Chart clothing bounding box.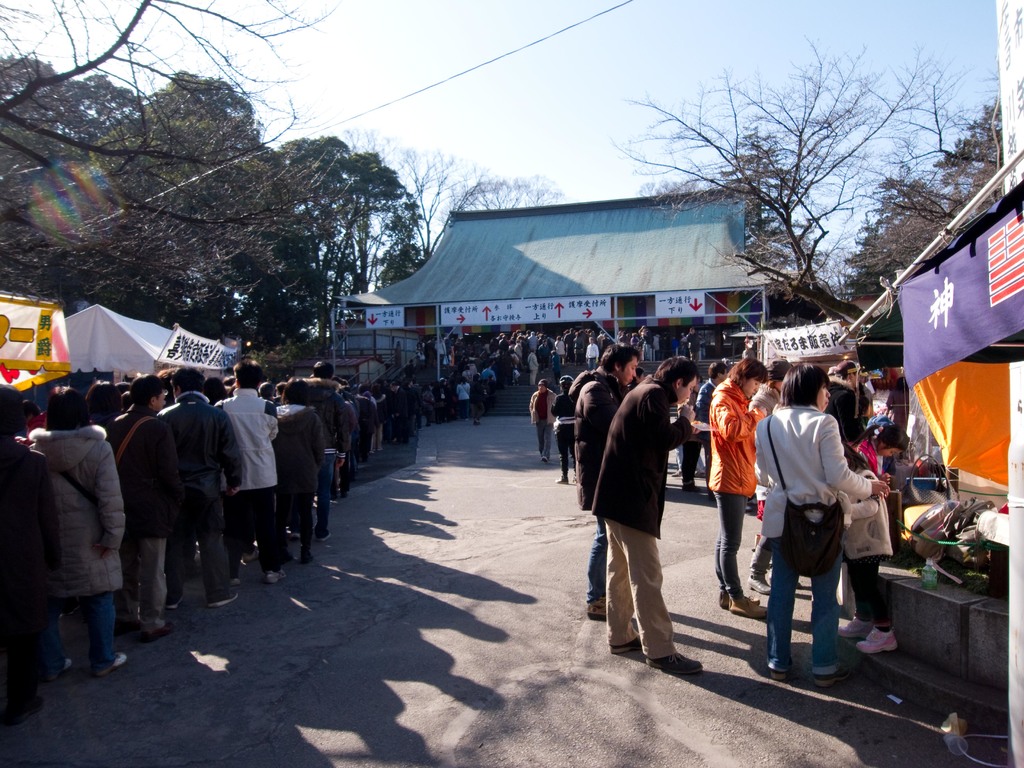
Charted: crop(561, 358, 637, 588).
